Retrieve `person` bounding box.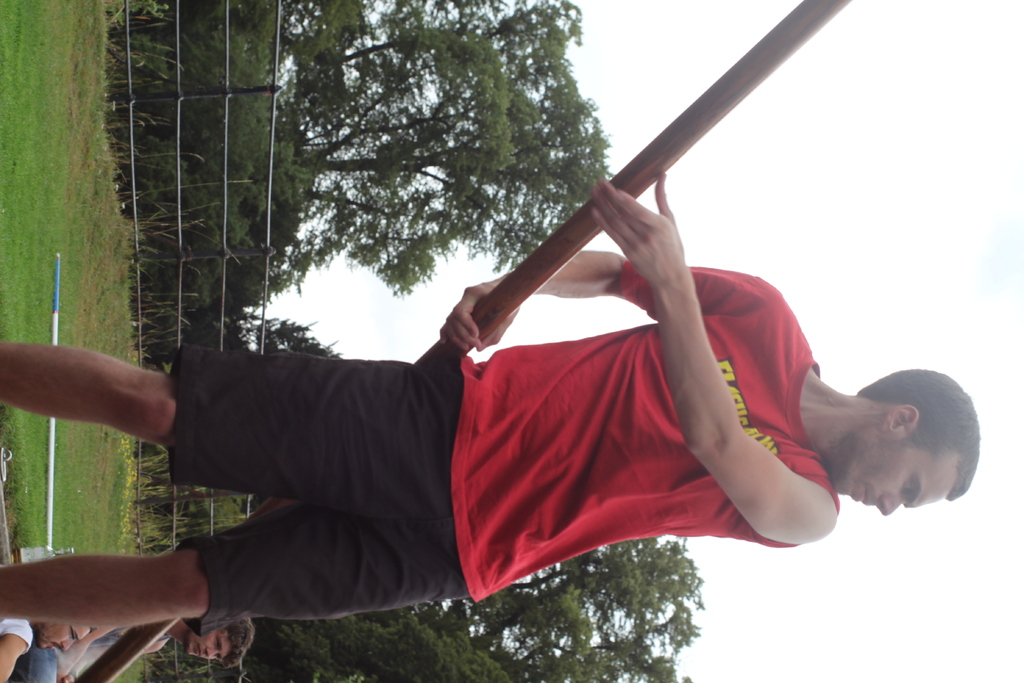
Bounding box: x1=0 y1=172 x2=978 y2=620.
